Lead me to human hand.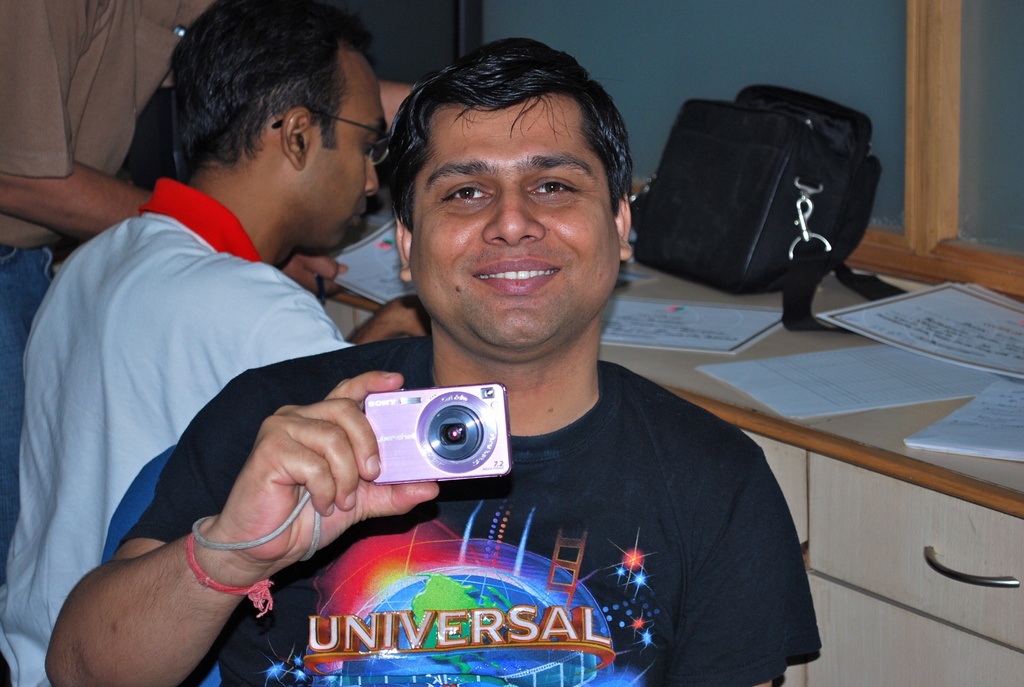
Lead to box=[216, 367, 442, 573].
